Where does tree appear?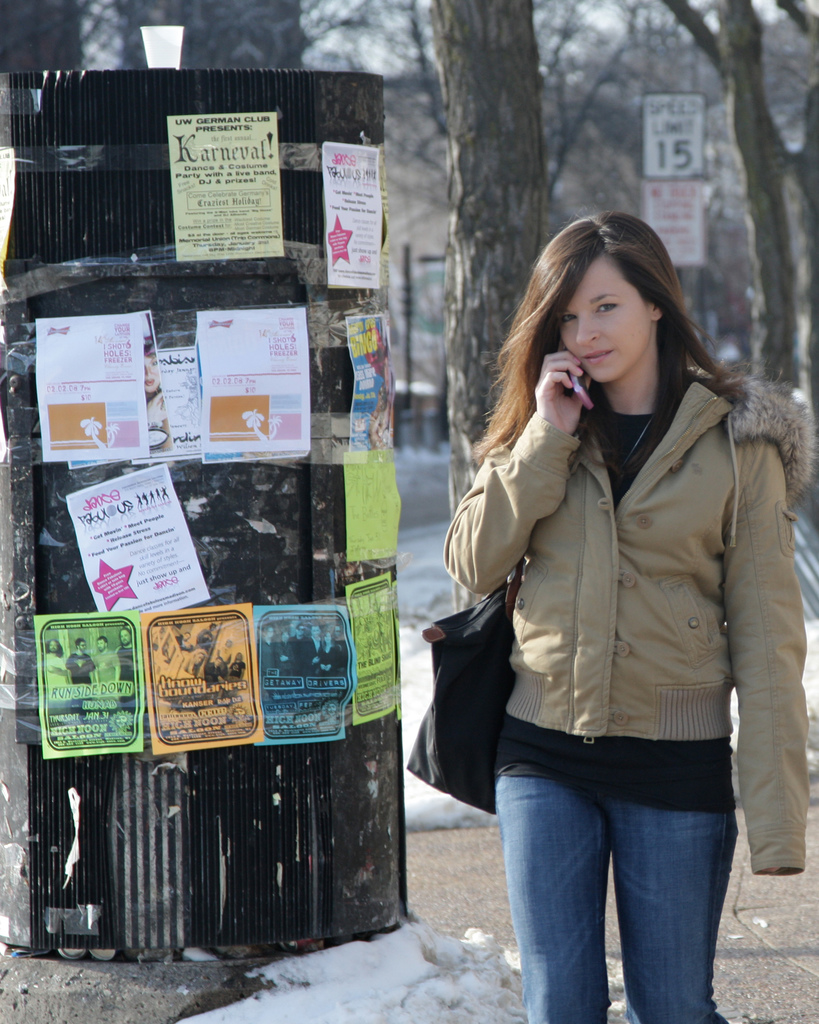
Appears at BBox(120, 0, 317, 70).
